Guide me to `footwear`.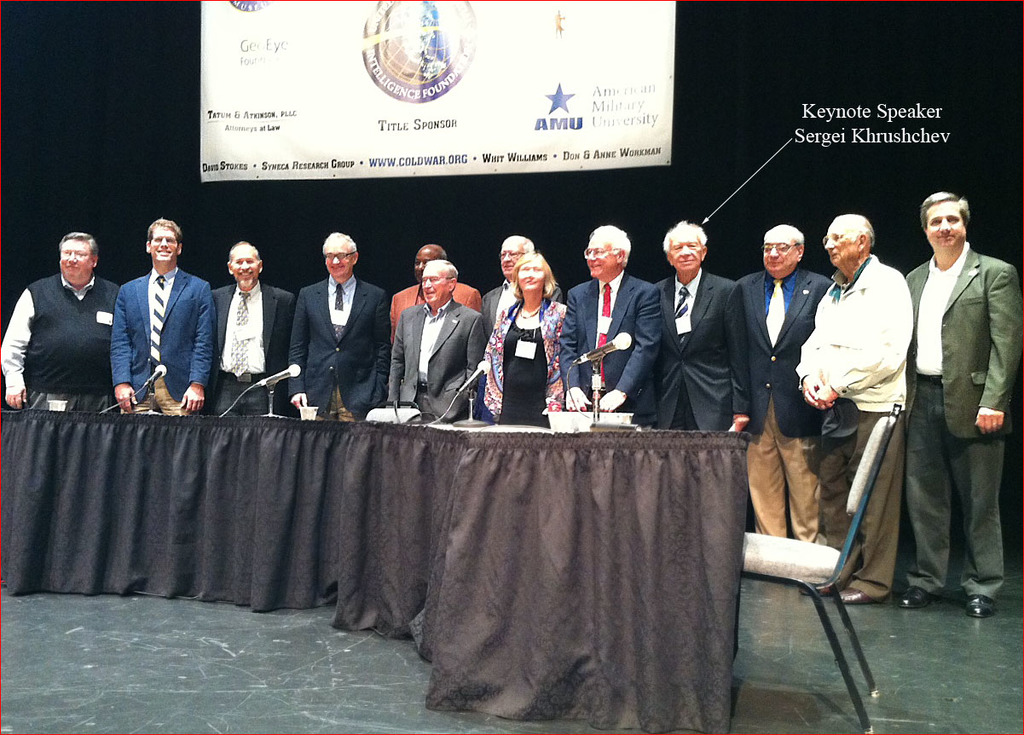
Guidance: [x1=824, y1=582, x2=865, y2=605].
